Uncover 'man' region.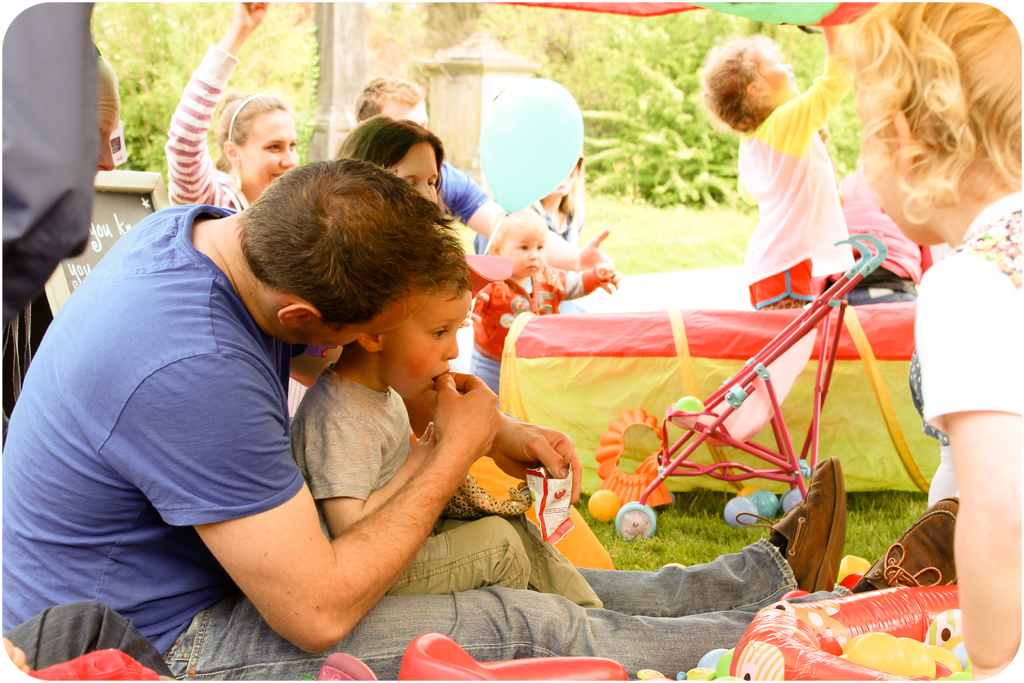
Uncovered: box=[351, 73, 610, 277].
